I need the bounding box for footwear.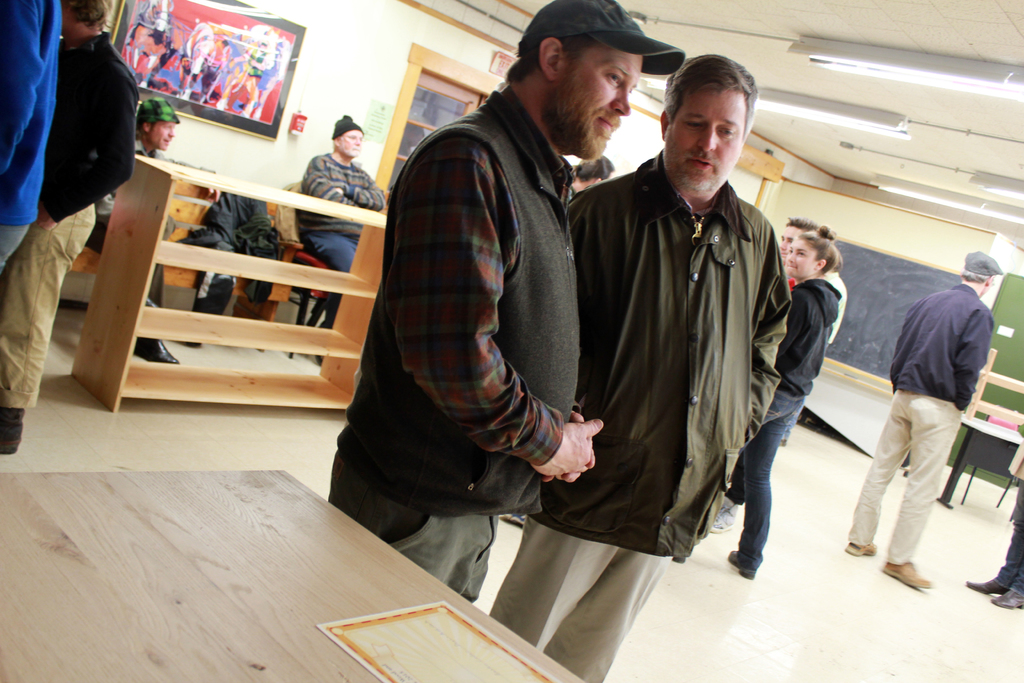
Here it is: [x1=708, y1=493, x2=740, y2=529].
